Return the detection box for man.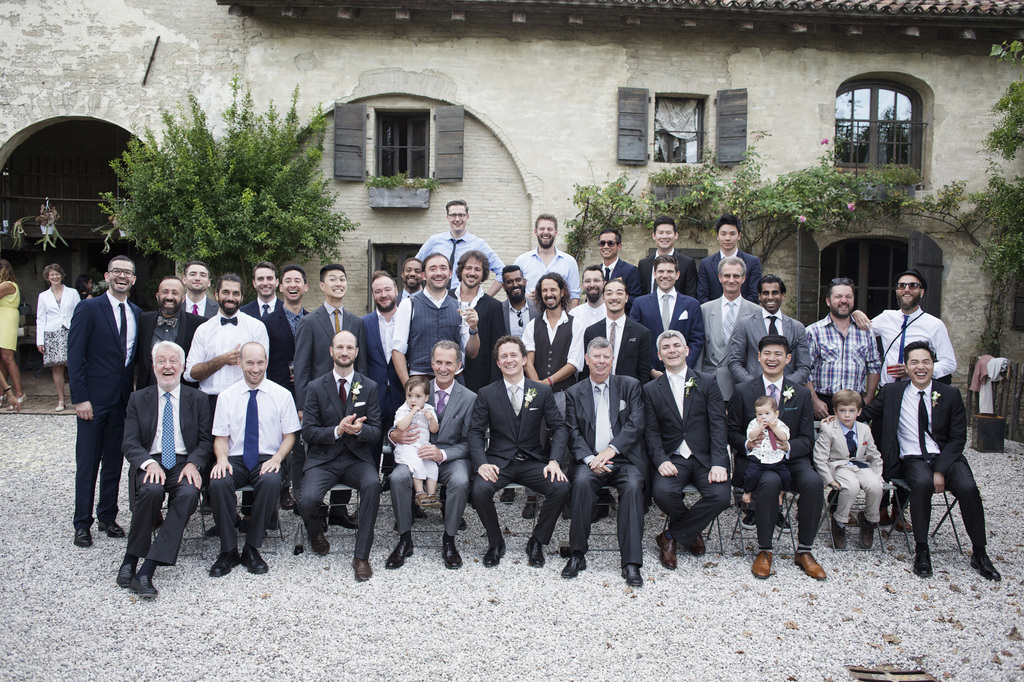
[326, 264, 357, 361].
